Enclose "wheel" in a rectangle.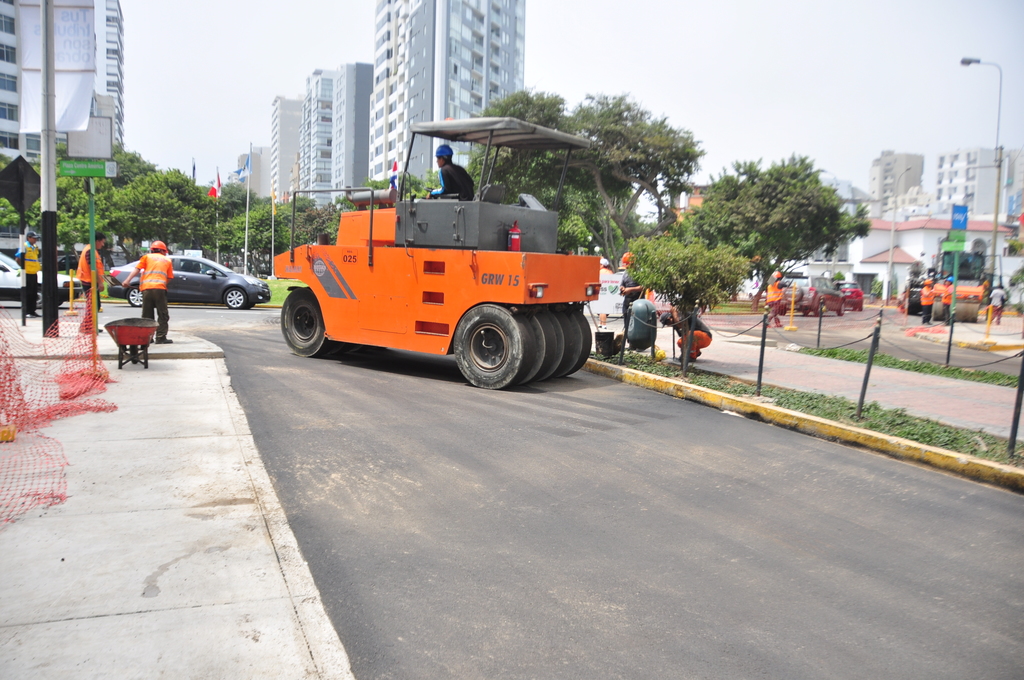
locate(776, 301, 787, 316).
